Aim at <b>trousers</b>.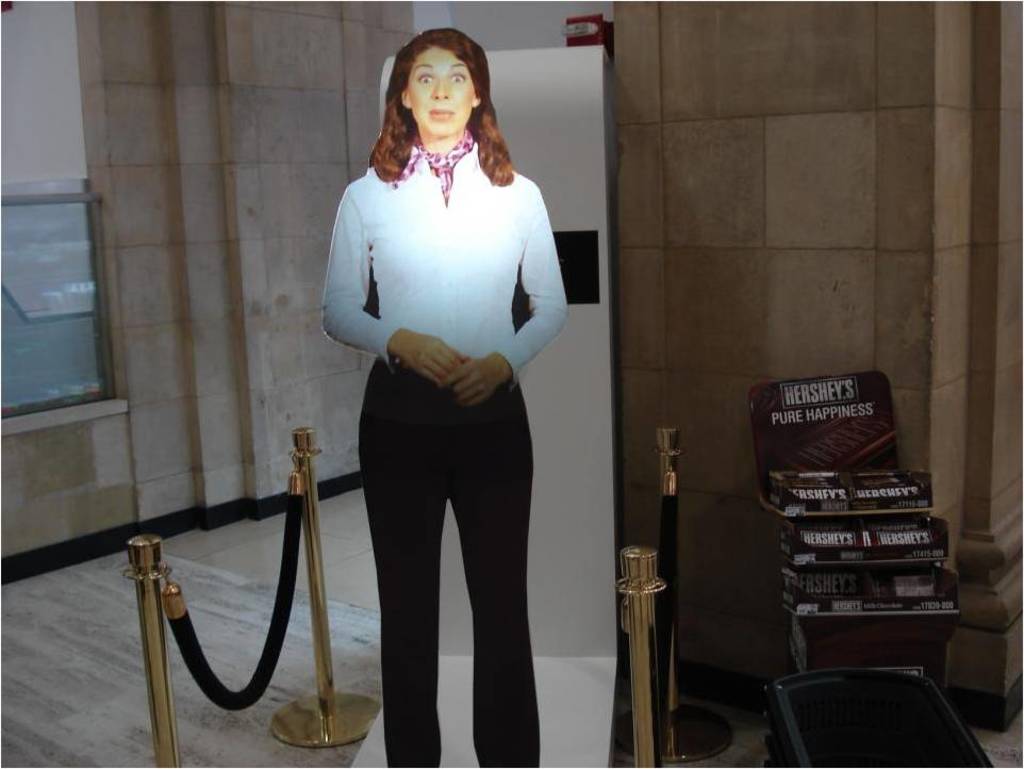
Aimed at bbox(362, 346, 546, 733).
